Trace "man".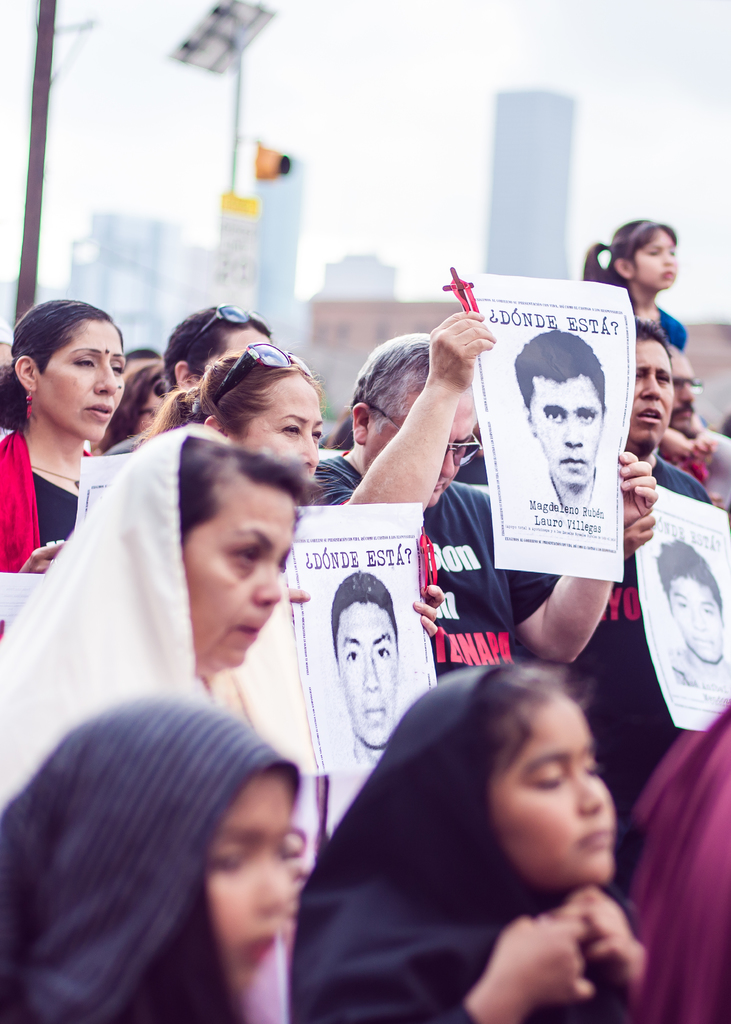
Traced to 670,534,730,695.
